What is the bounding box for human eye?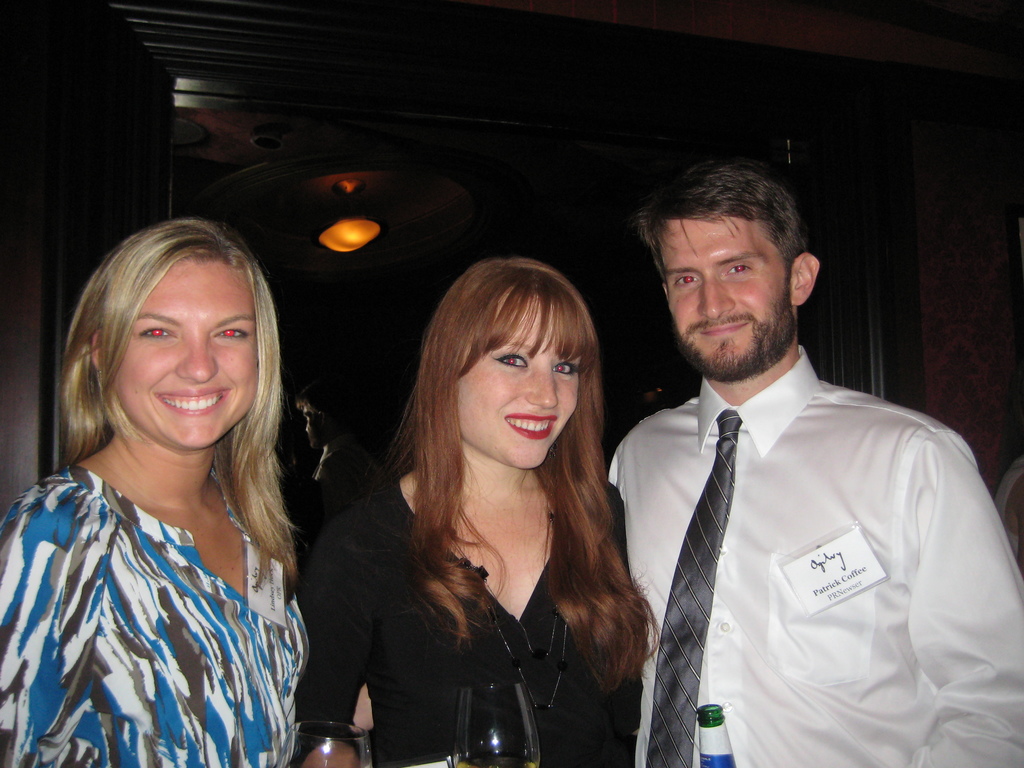
rect(726, 257, 750, 280).
